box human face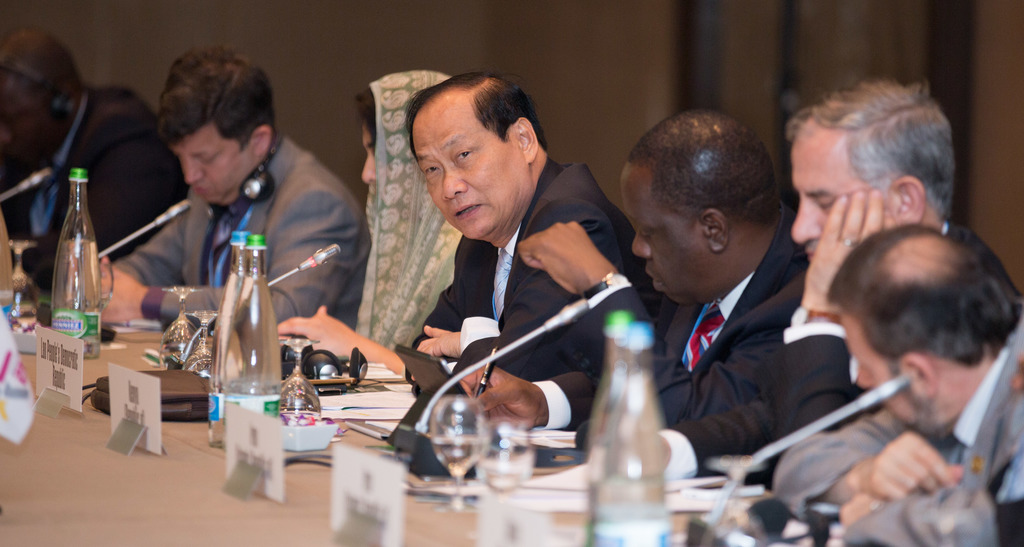
0/86/51/174
